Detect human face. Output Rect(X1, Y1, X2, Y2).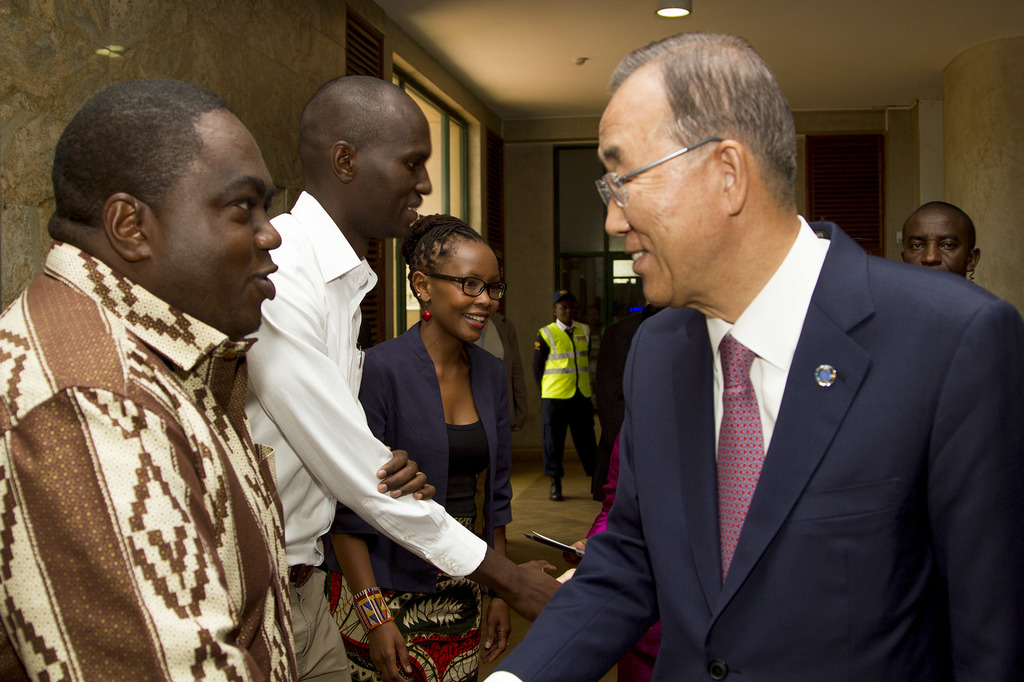
Rect(428, 231, 500, 344).
